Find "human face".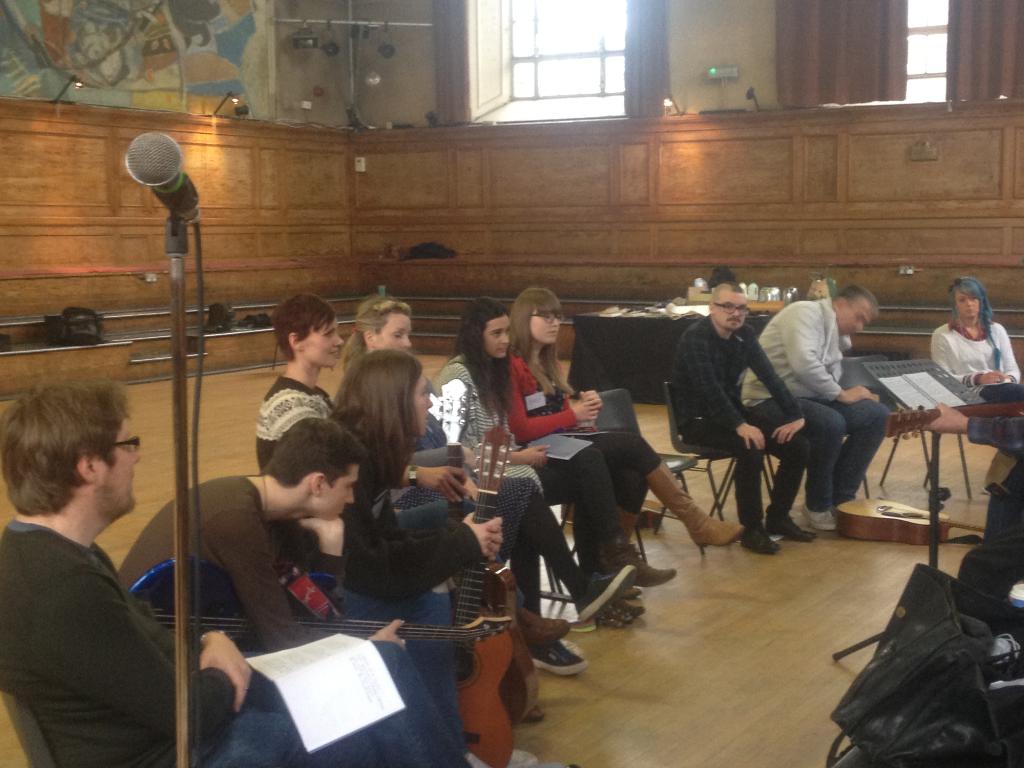
select_region(323, 465, 357, 518).
